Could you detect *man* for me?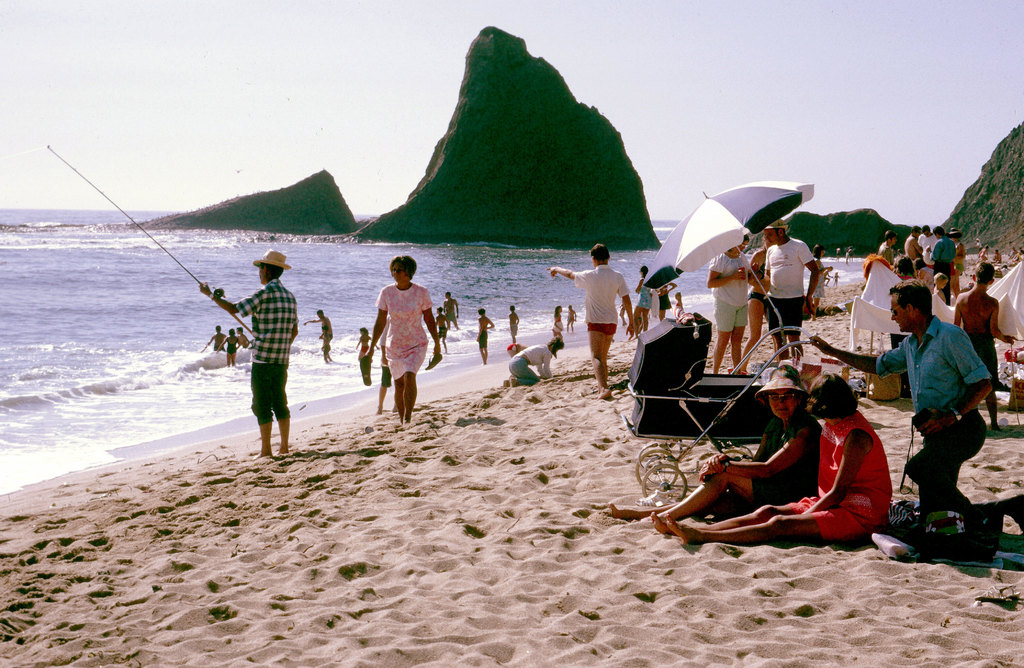
Detection result: bbox=[906, 223, 921, 264].
